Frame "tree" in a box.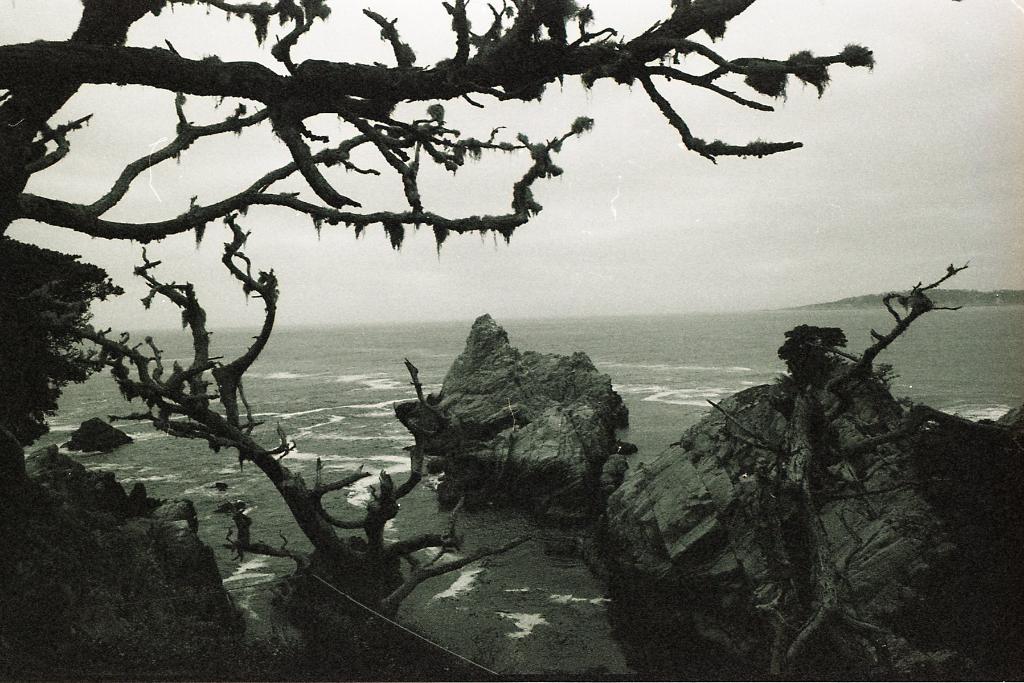
BBox(708, 259, 968, 682).
